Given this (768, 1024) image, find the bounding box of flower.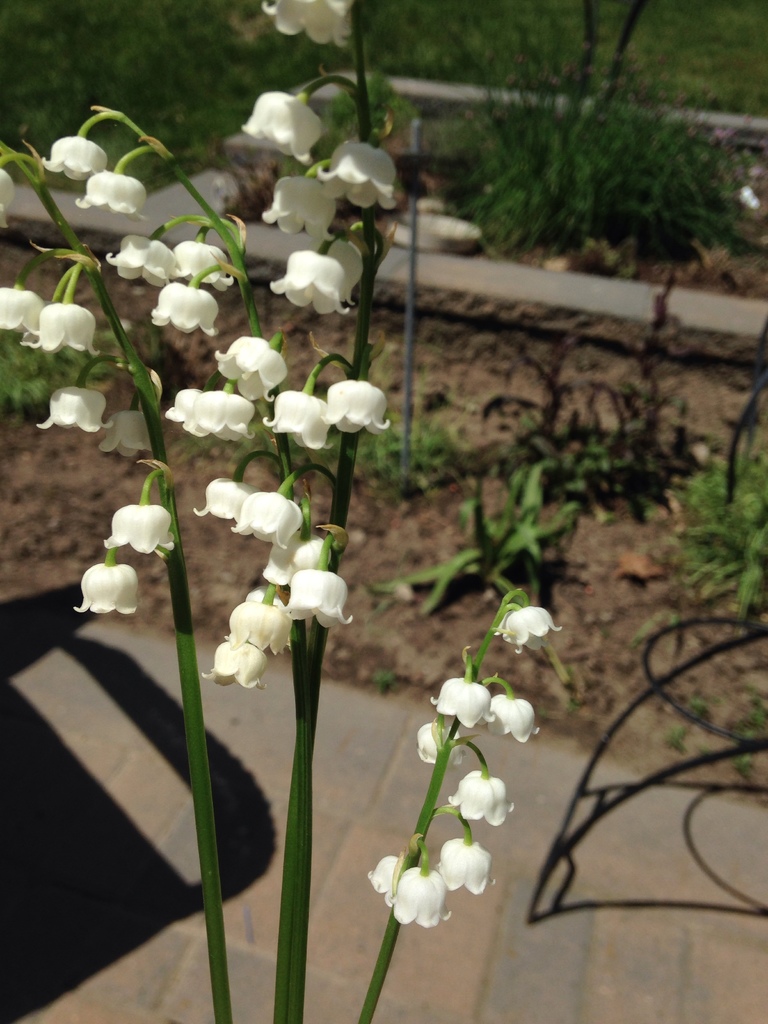
106, 406, 153, 456.
